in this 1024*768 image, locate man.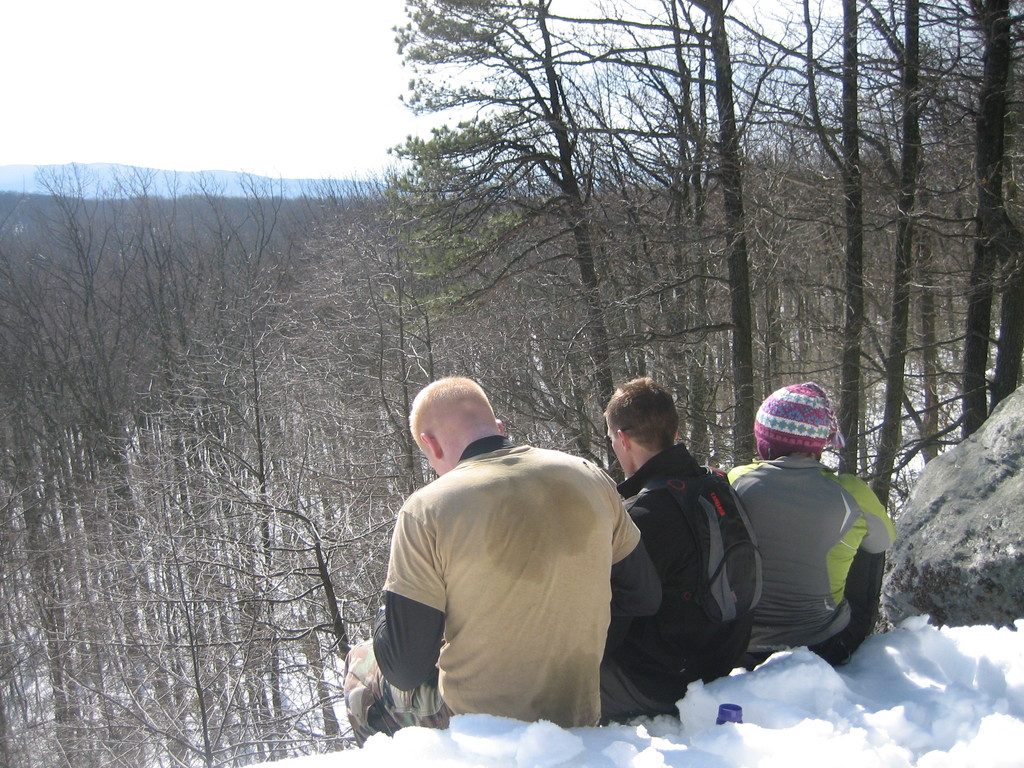
Bounding box: <bbox>596, 371, 748, 723</bbox>.
